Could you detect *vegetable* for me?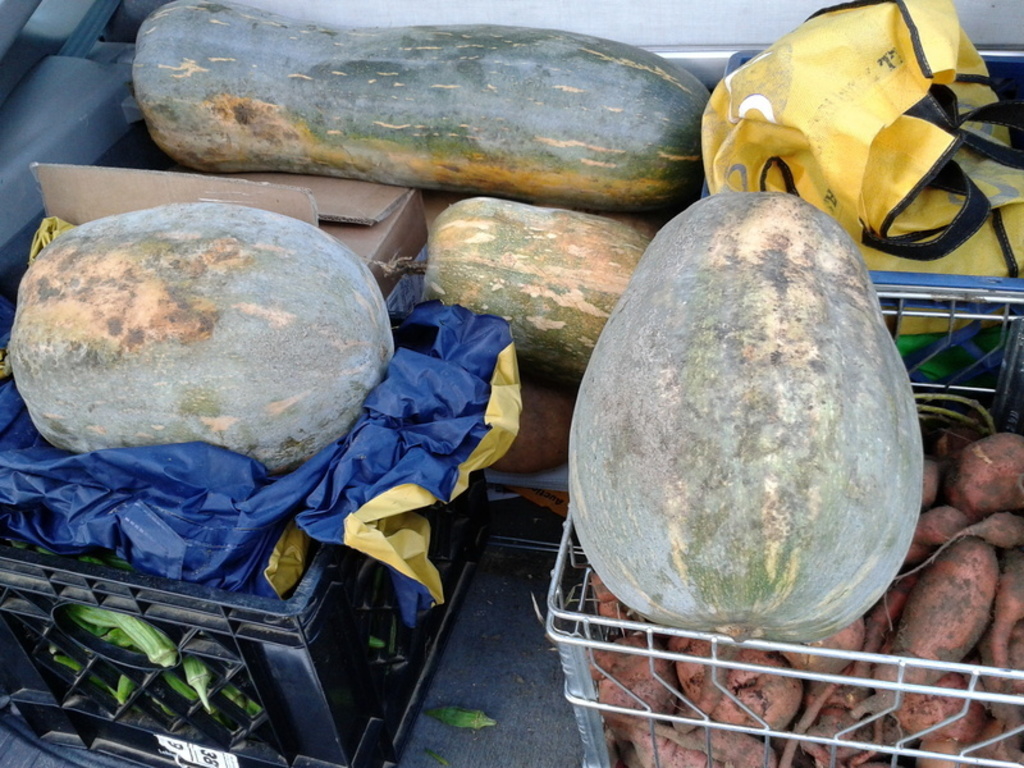
Detection result: [129, 0, 714, 205].
